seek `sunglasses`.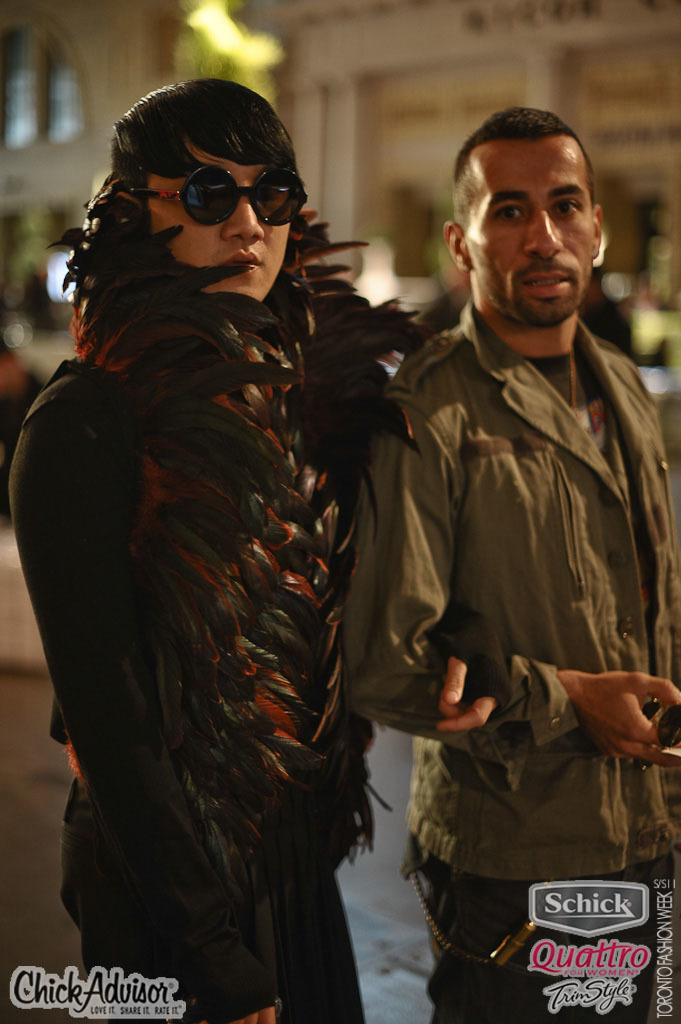
[left=131, top=162, right=308, bottom=228].
